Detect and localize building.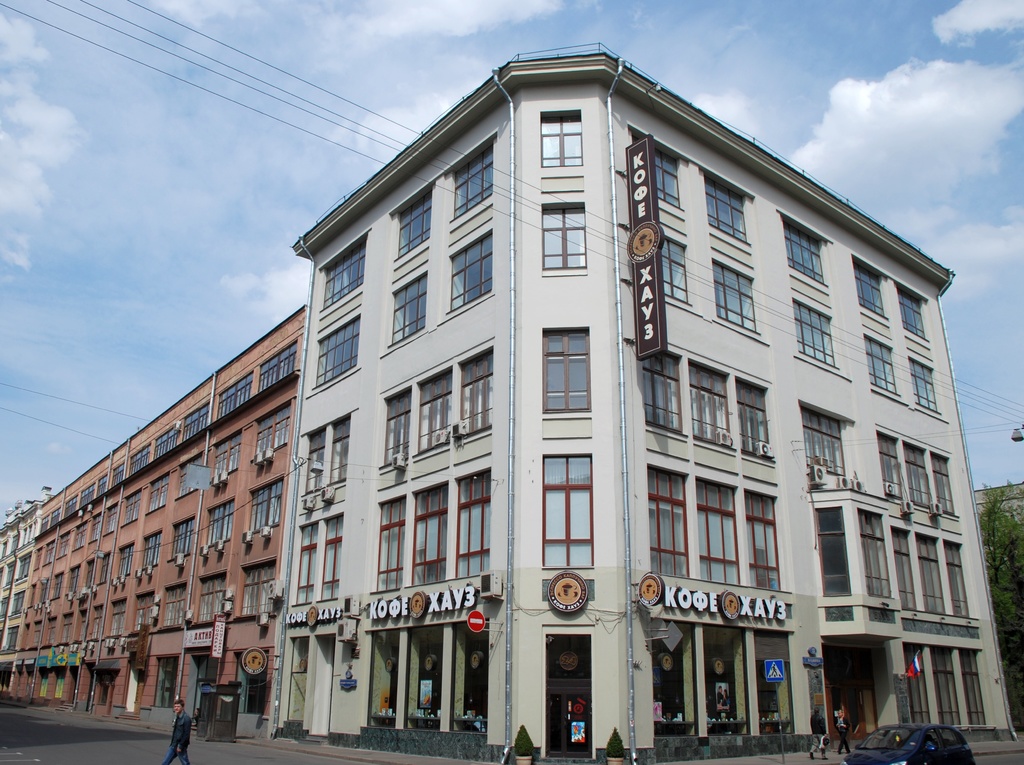
Localized at pyautogui.locateOnScreen(269, 44, 1013, 764).
